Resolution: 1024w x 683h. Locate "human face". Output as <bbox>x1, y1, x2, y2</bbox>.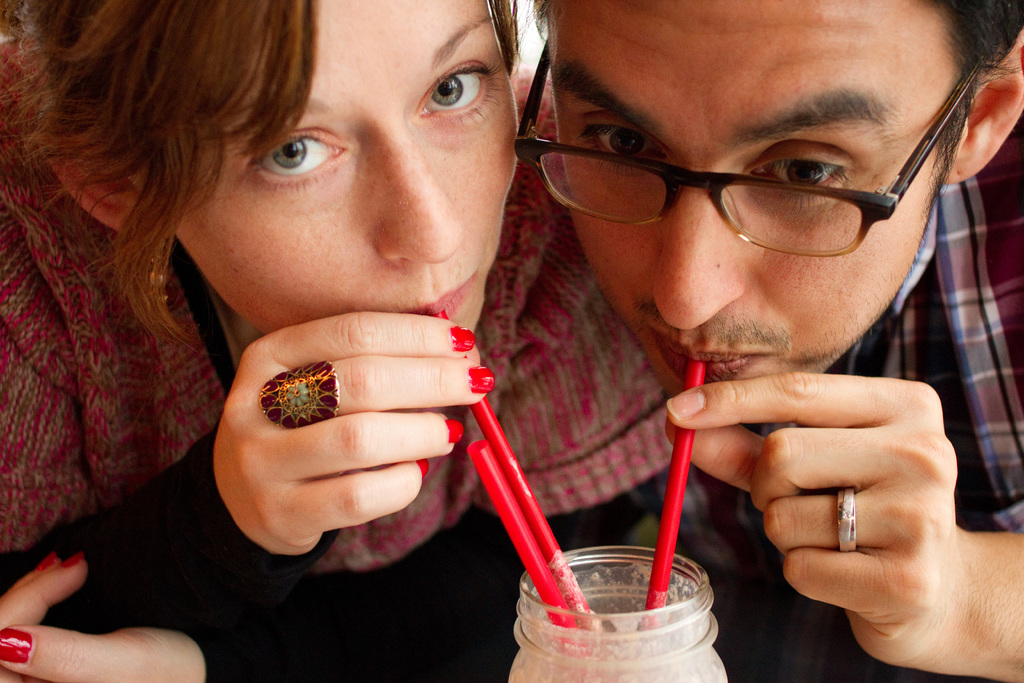
<bbox>547, 0, 968, 423</bbox>.
